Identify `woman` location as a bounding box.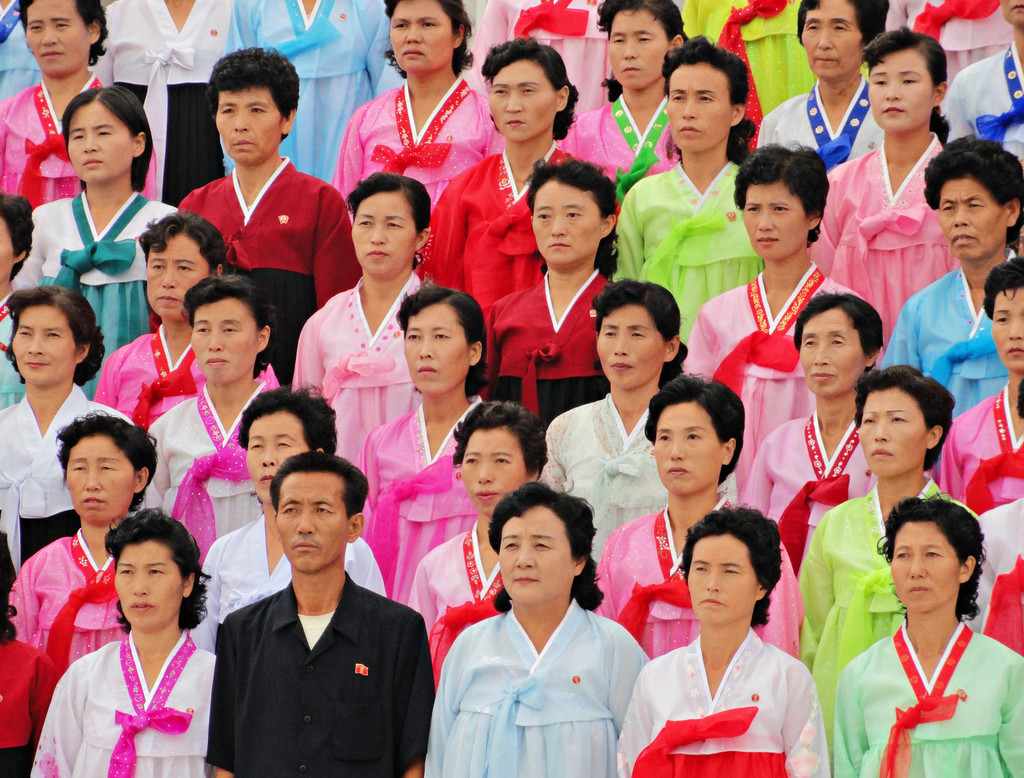
left=831, top=497, right=1023, bottom=777.
